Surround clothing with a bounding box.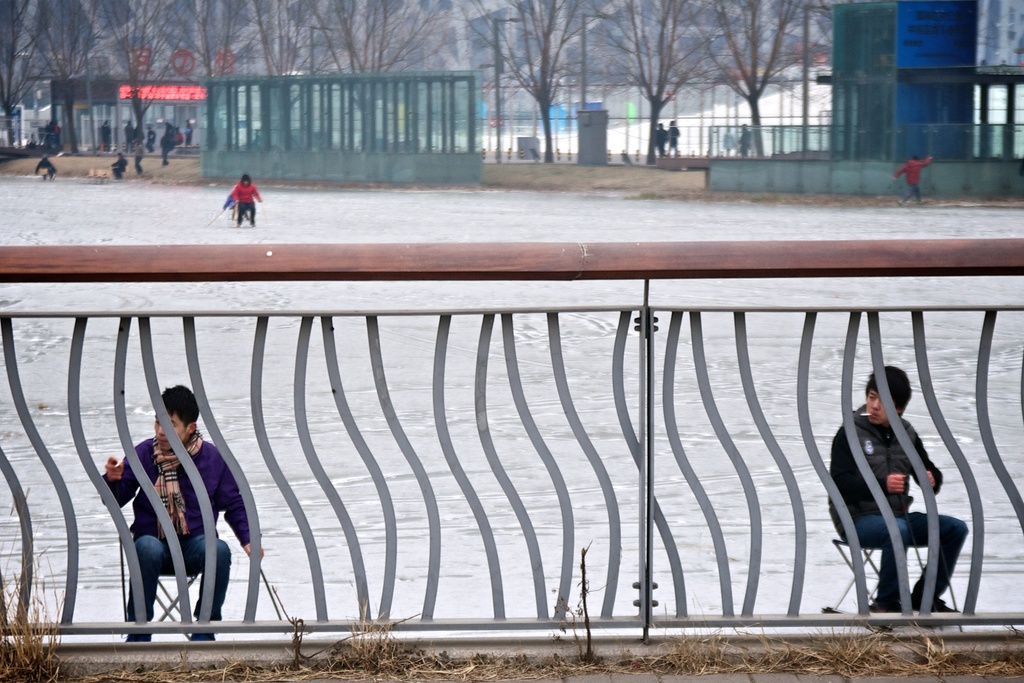
left=120, top=376, right=246, bottom=641.
